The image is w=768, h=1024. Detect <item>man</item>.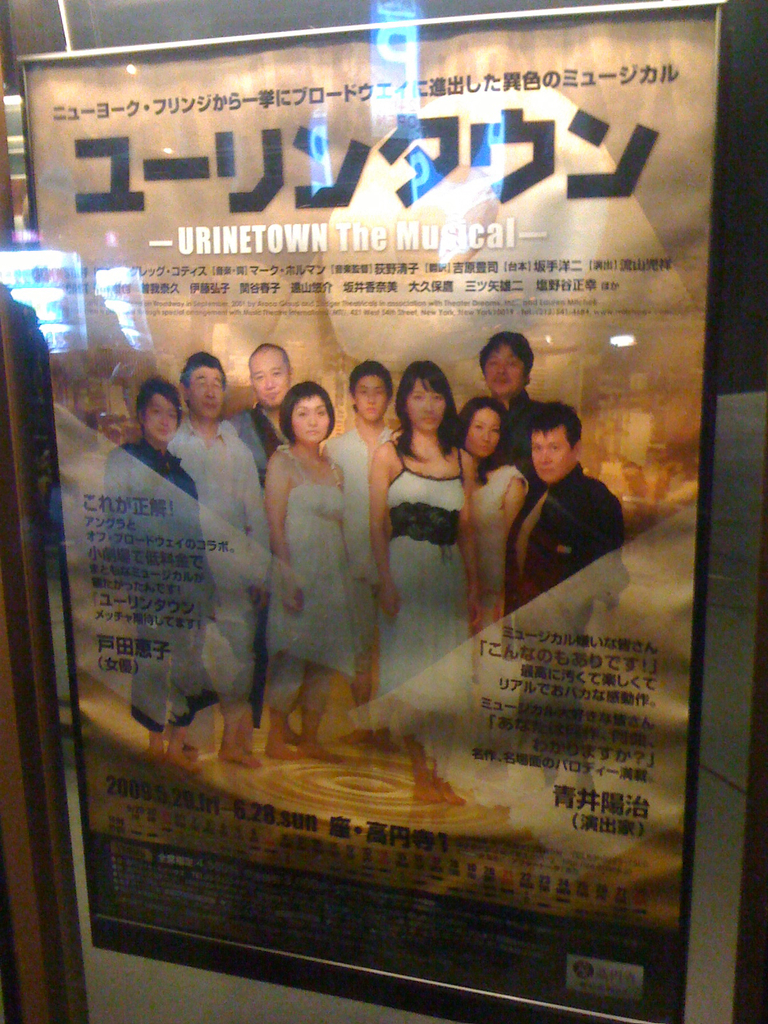
Detection: rect(170, 353, 273, 767).
